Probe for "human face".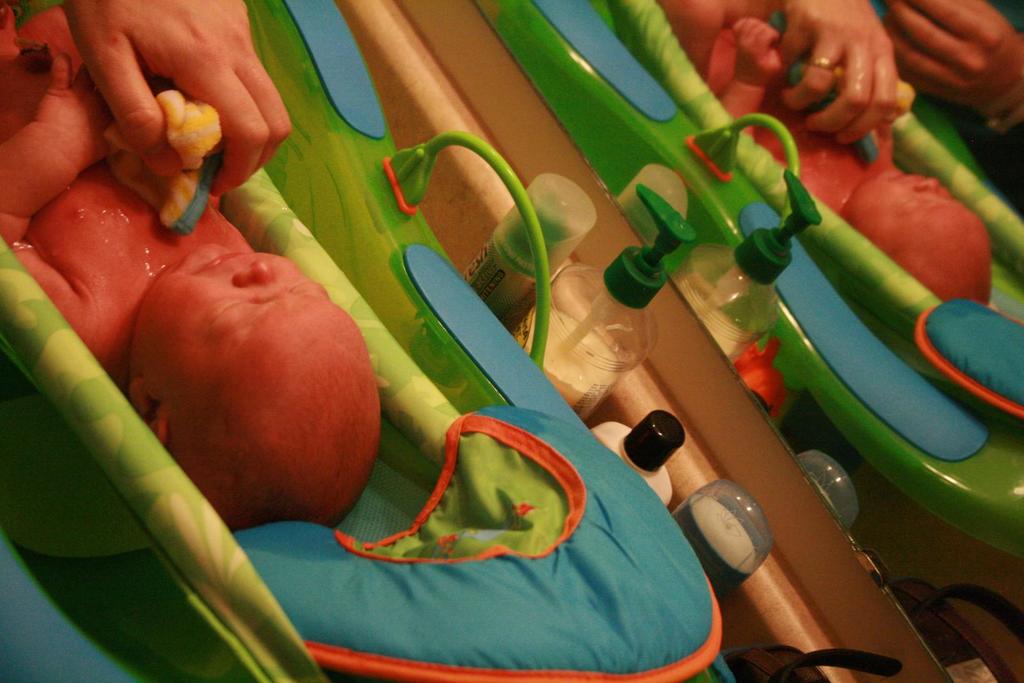
Probe result: (129,243,328,370).
